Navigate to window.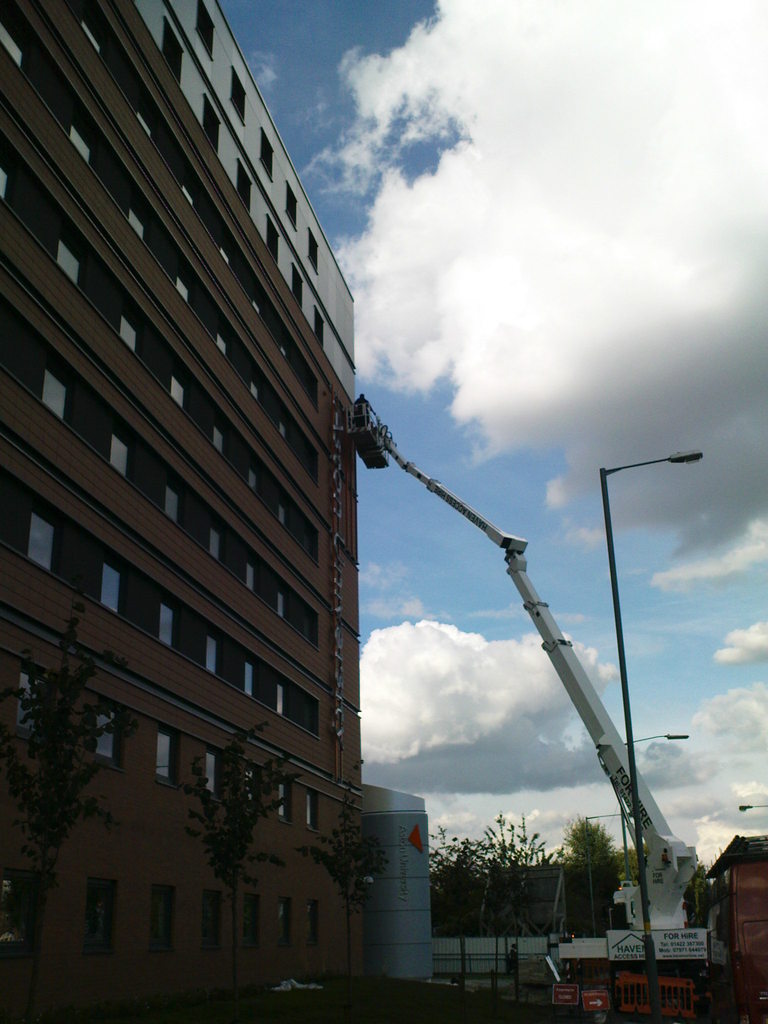
Navigation target: left=228, top=68, right=247, bottom=127.
